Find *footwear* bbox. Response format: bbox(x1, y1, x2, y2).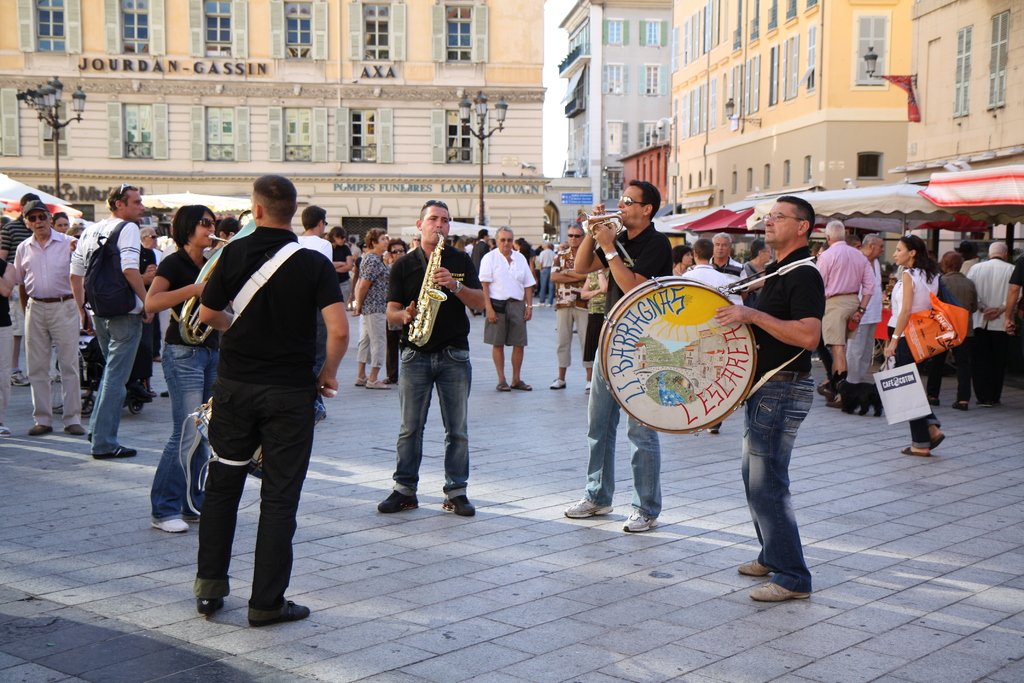
bbox(151, 517, 189, 534).
